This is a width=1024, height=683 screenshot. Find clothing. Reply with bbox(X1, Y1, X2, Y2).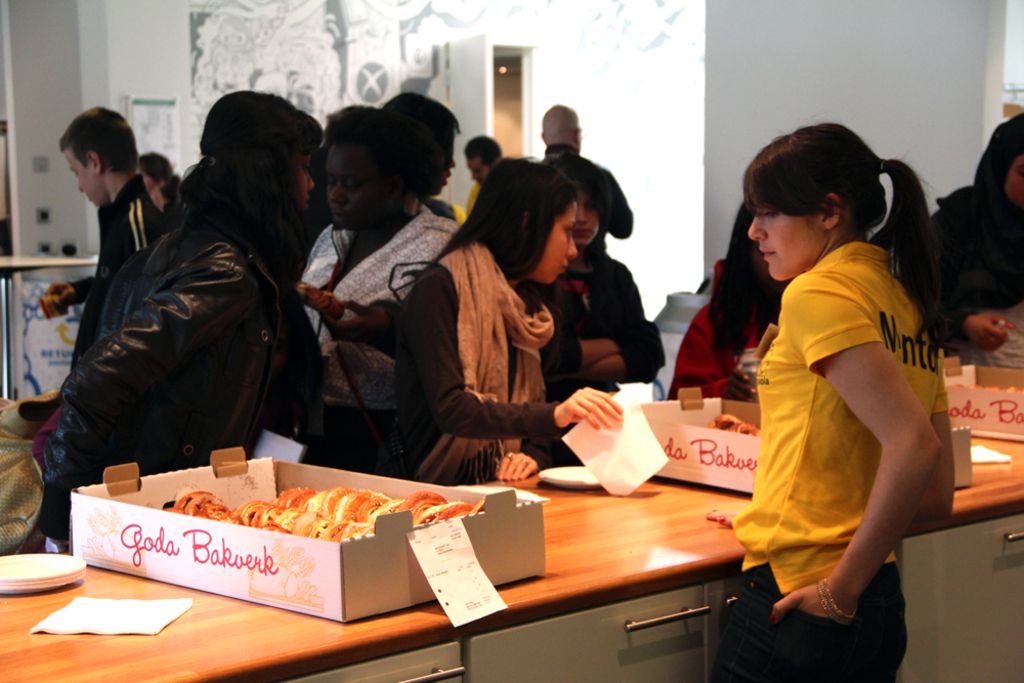
bbox(471, 161, 540, 239).
